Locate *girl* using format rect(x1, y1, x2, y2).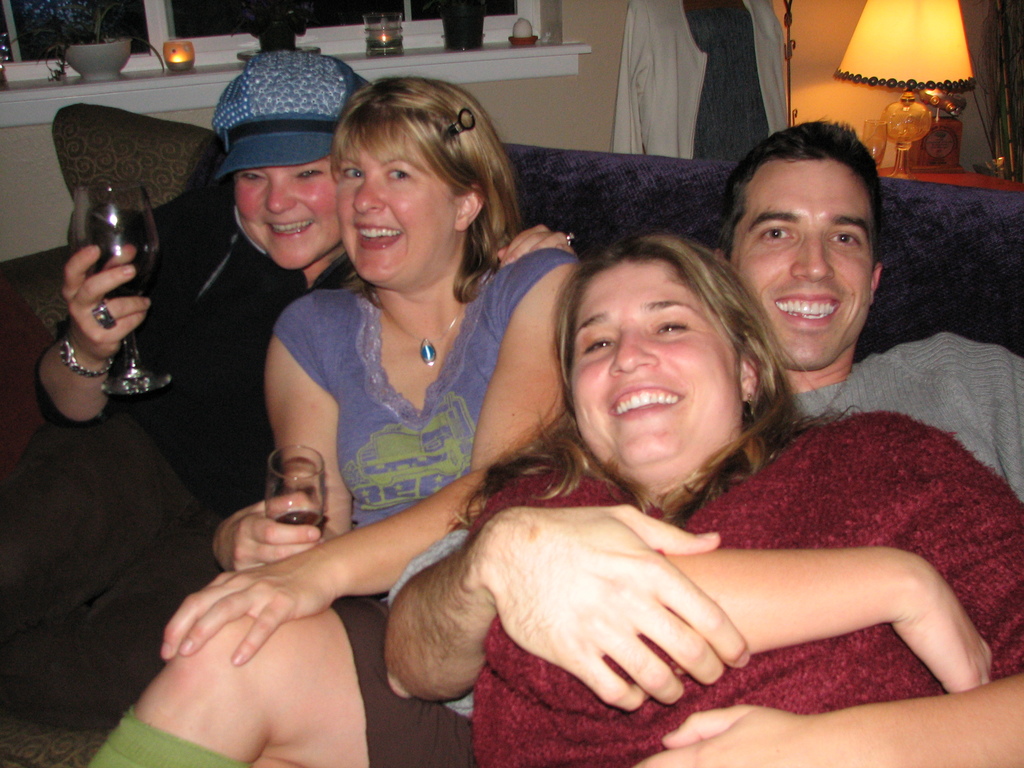
rect(468, 235, 1023, 767).
